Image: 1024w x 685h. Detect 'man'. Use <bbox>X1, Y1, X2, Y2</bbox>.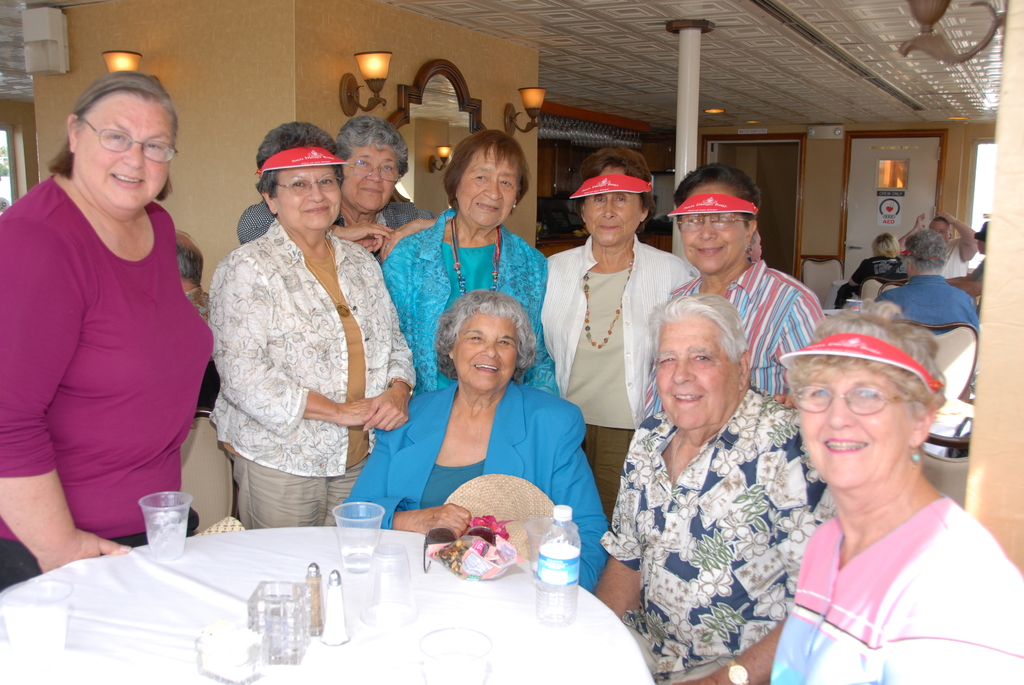
<bbox>893, 203, 983, 287</bbox>.
